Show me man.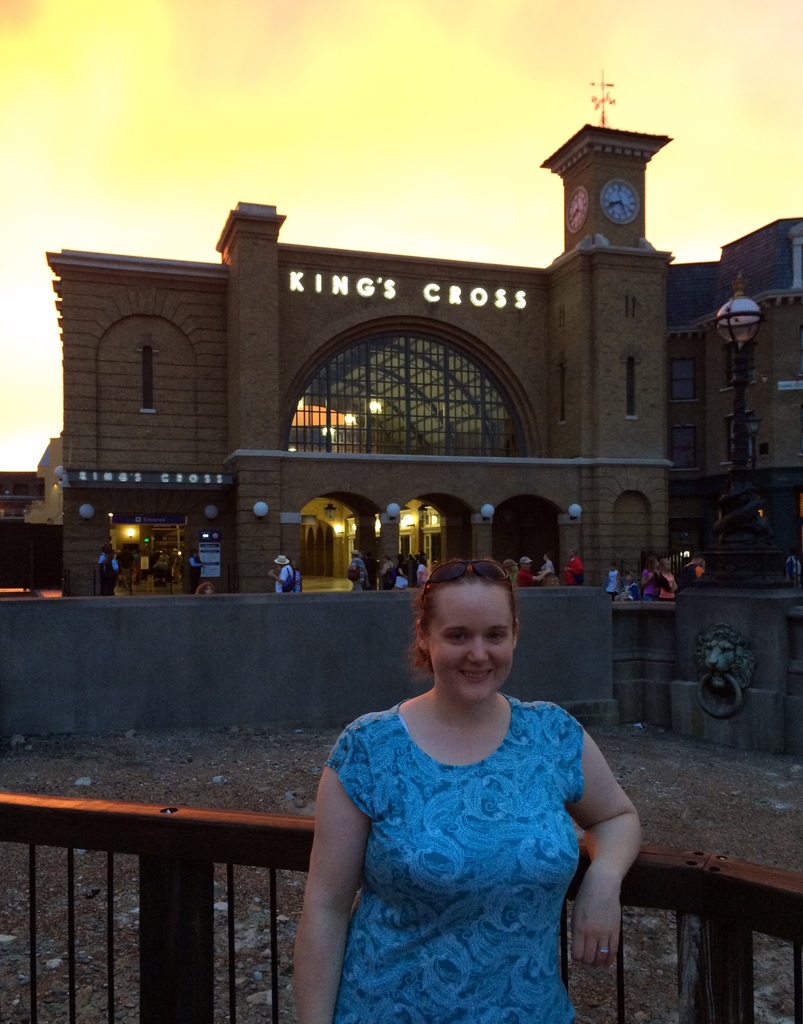
man is here: crop(405, 552, 418, 589).
